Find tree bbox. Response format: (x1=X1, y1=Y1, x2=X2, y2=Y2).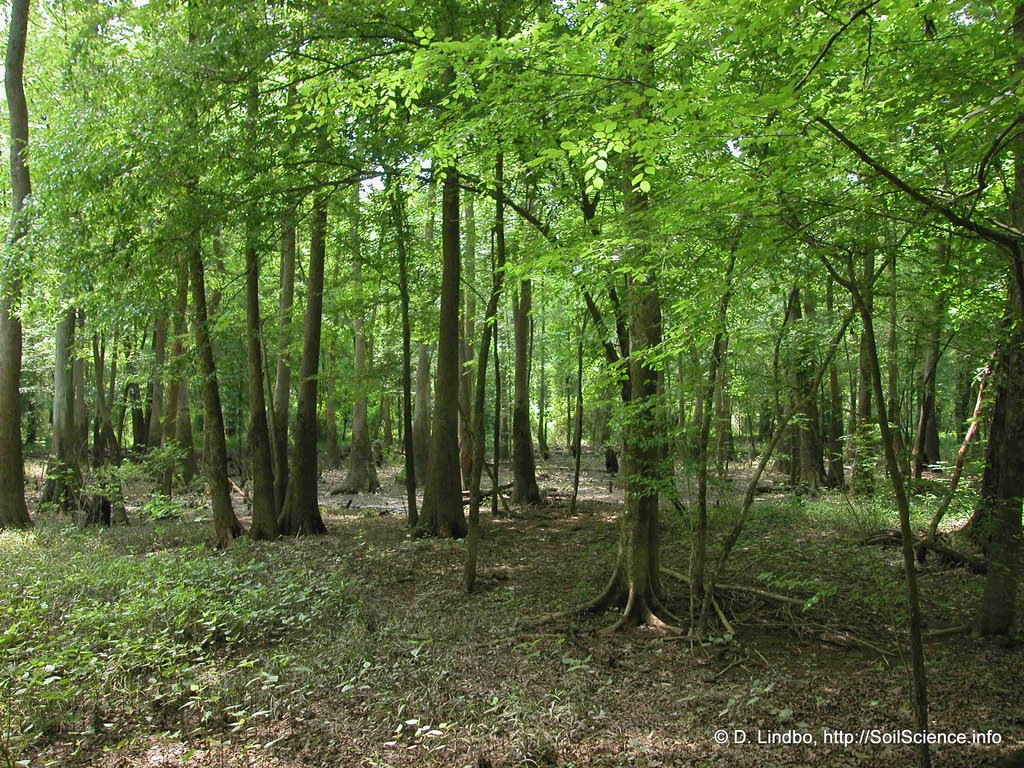
(x1=772, y1=1, x2=1023, y2=653).
